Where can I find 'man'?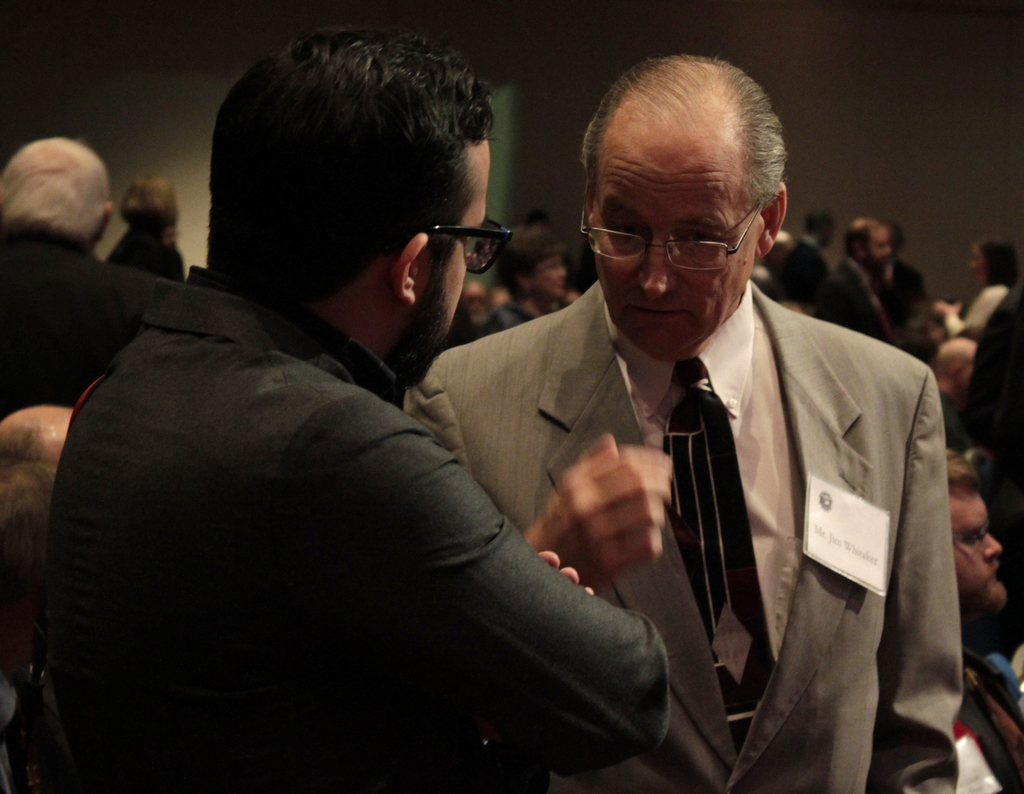
You can find it at rect(835, 215, 895, 342).
